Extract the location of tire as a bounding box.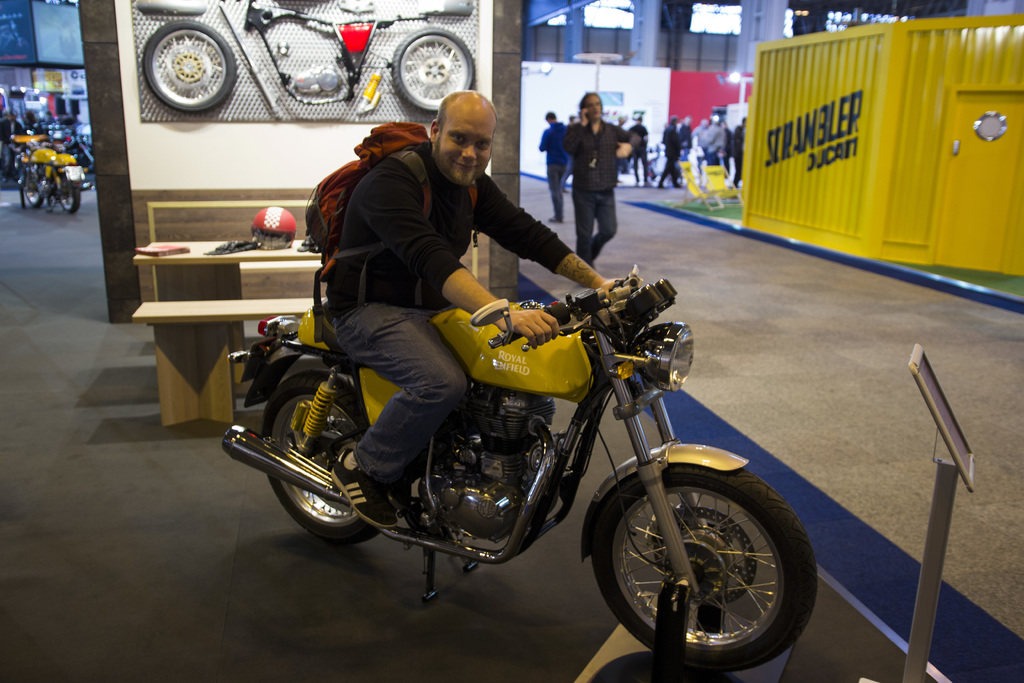
<region>262, 370, 393, 542</region>.
